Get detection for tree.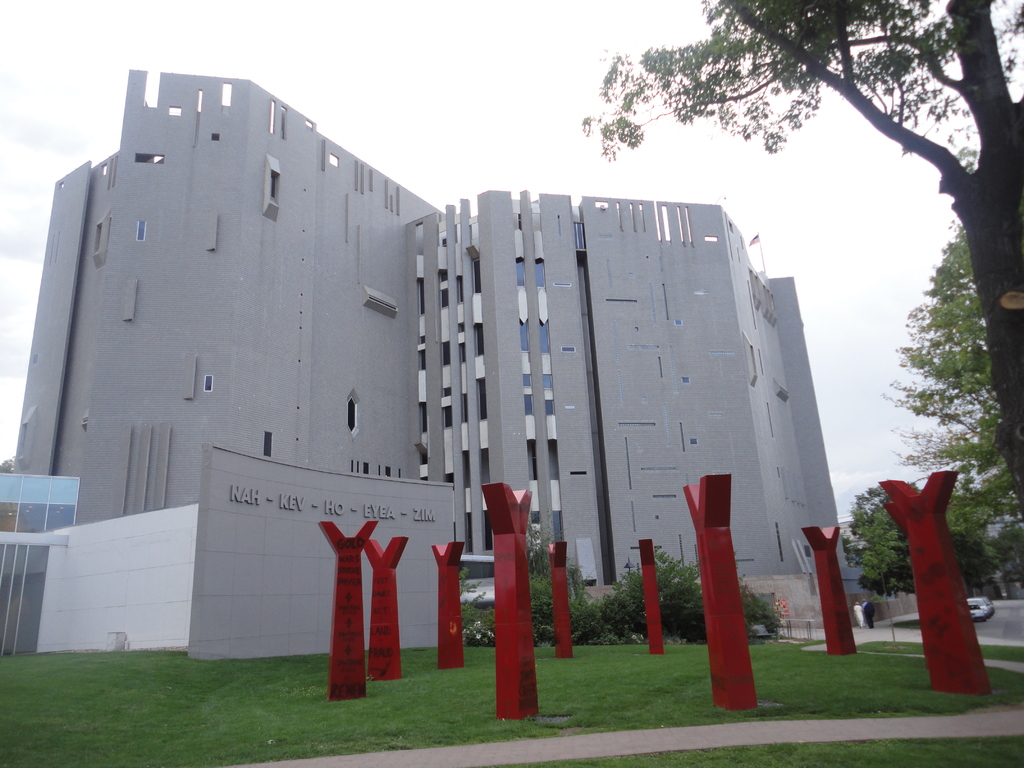
Detection: 570/0/1023/527.
